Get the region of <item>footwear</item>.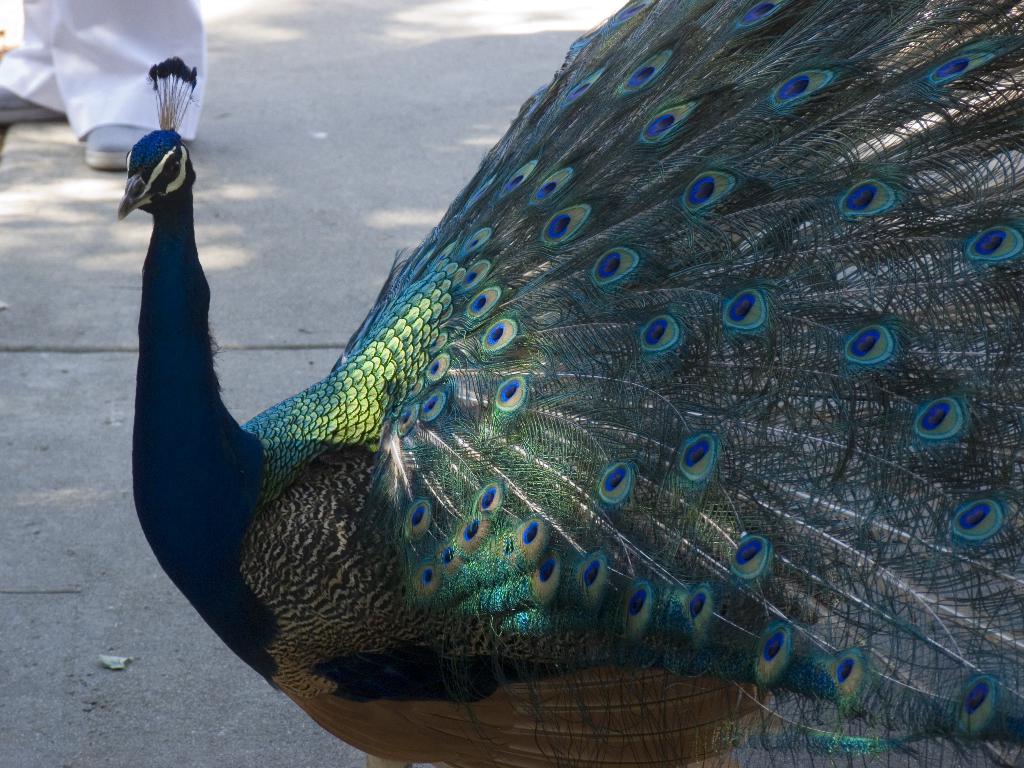
{"left": 80, "top": 122, "right": 151, "bottom": 174}.
